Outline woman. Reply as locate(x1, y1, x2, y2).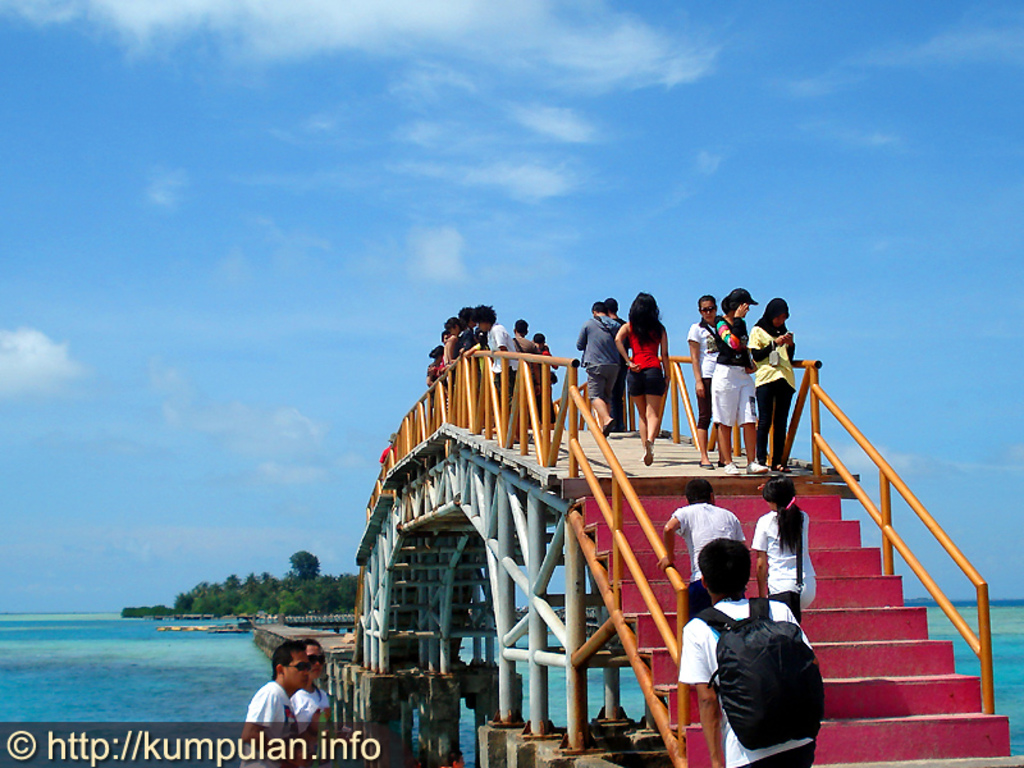
locate(753, 476, 818, 612).
